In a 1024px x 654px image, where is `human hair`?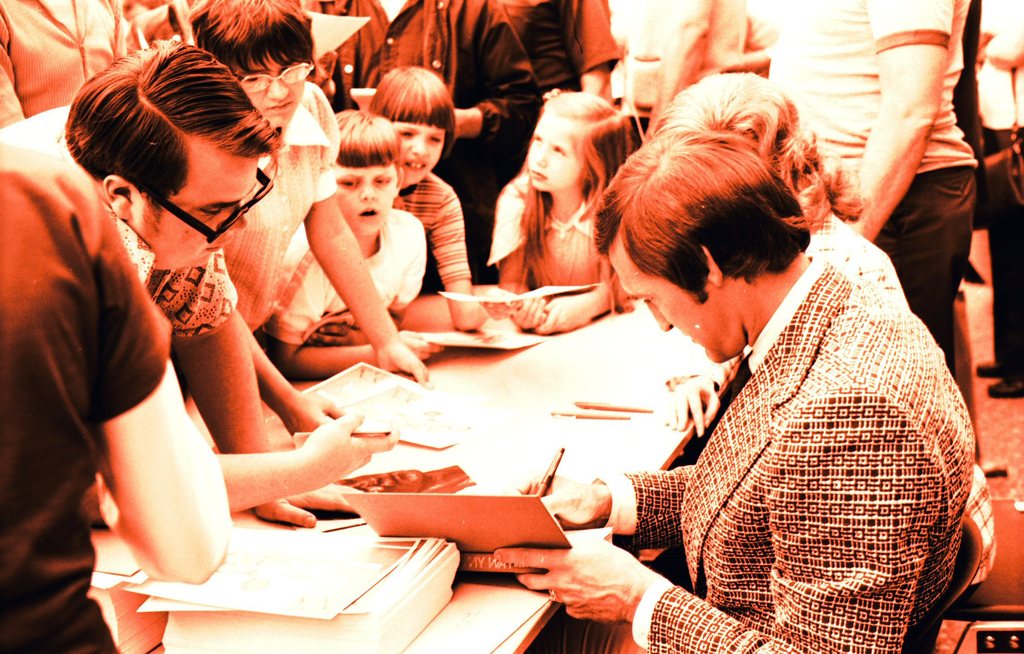
[191, 0, 318, 75].
